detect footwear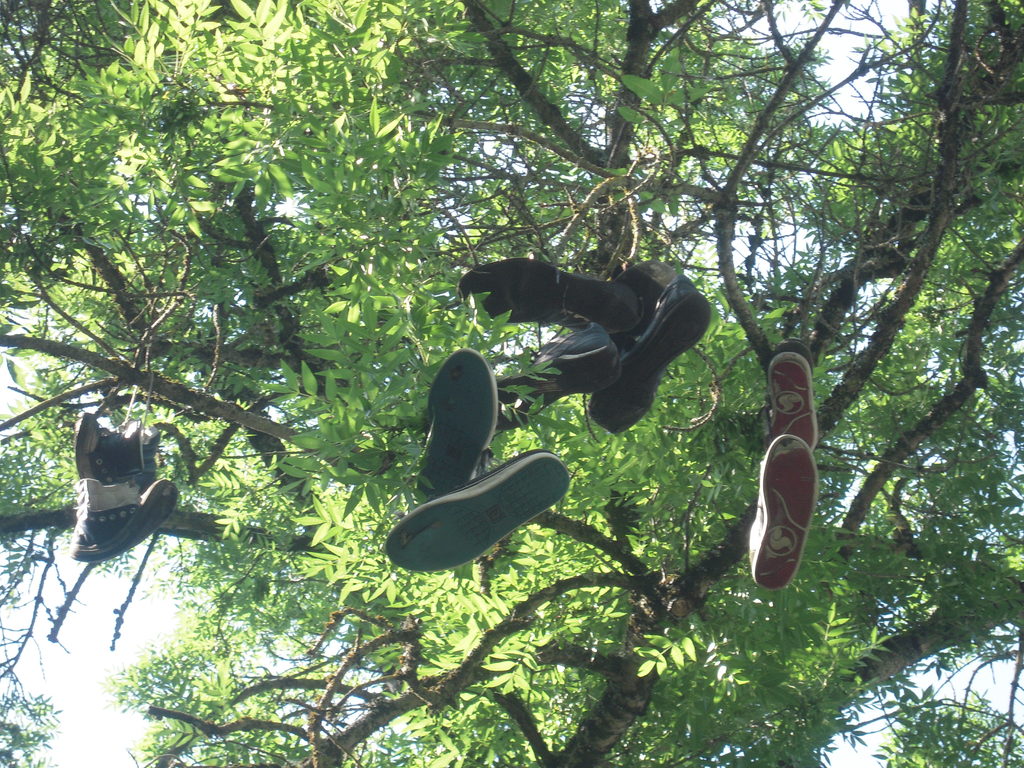
x1=383 y1=450 x2=572 y2=575
